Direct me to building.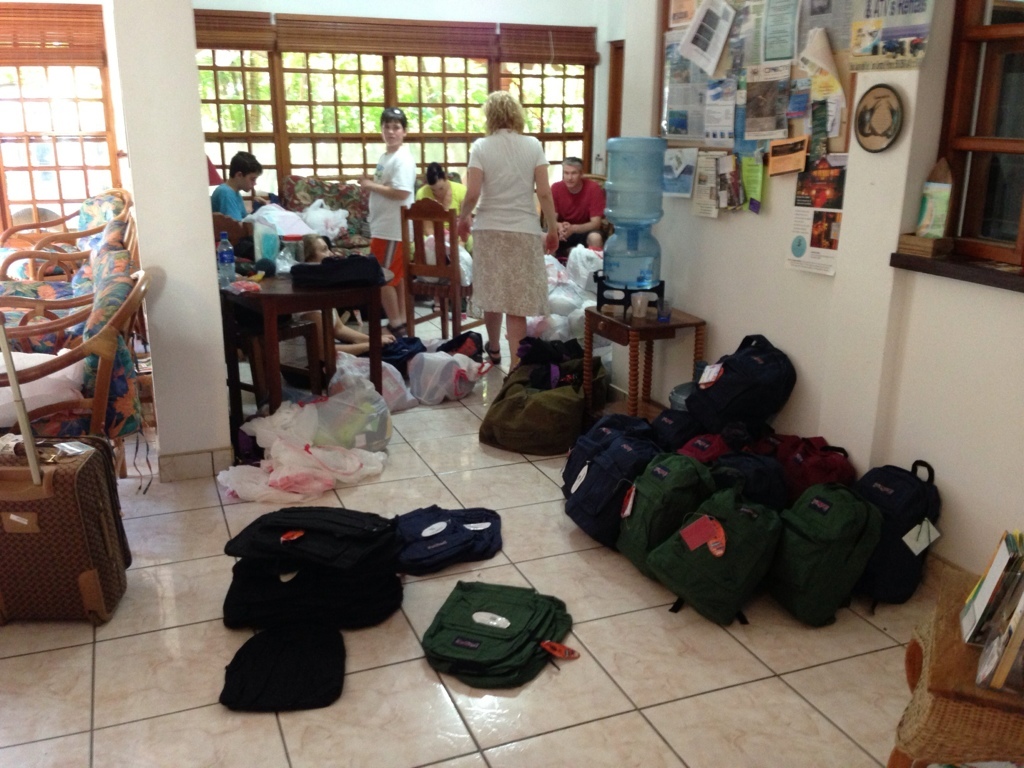
Direction: 0:0:1023:767.
